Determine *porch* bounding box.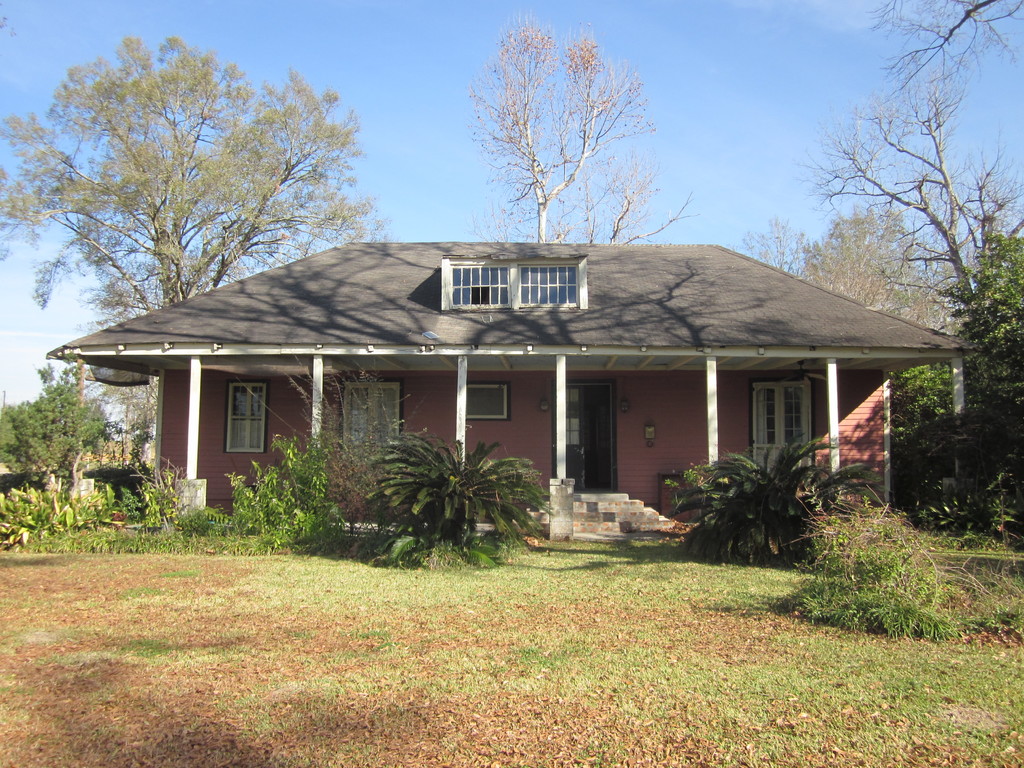
Determined: (58, 421, 1023, 767).
